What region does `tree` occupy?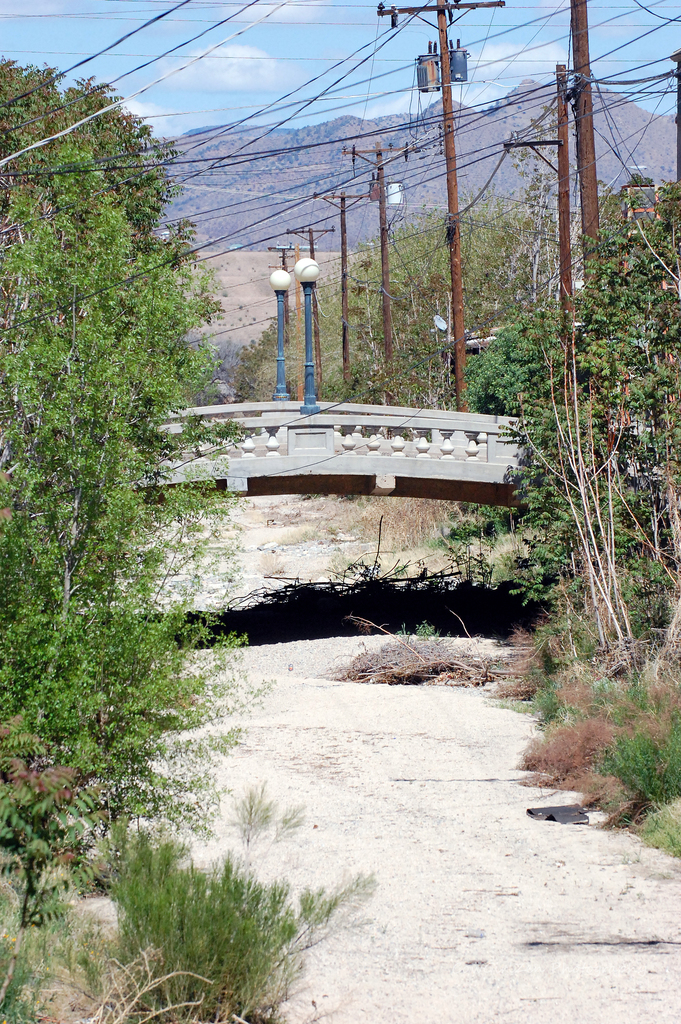
l=8, t=51, r=223, b=769.
